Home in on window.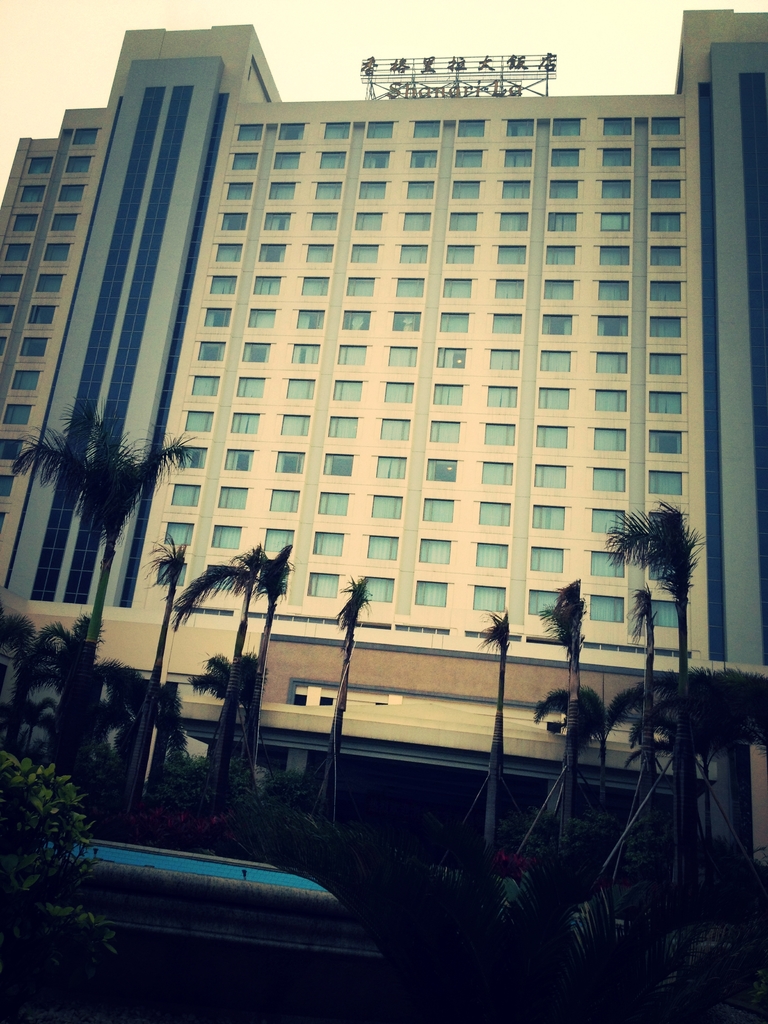
Homed in at rect(280, 123, 307, 138).
